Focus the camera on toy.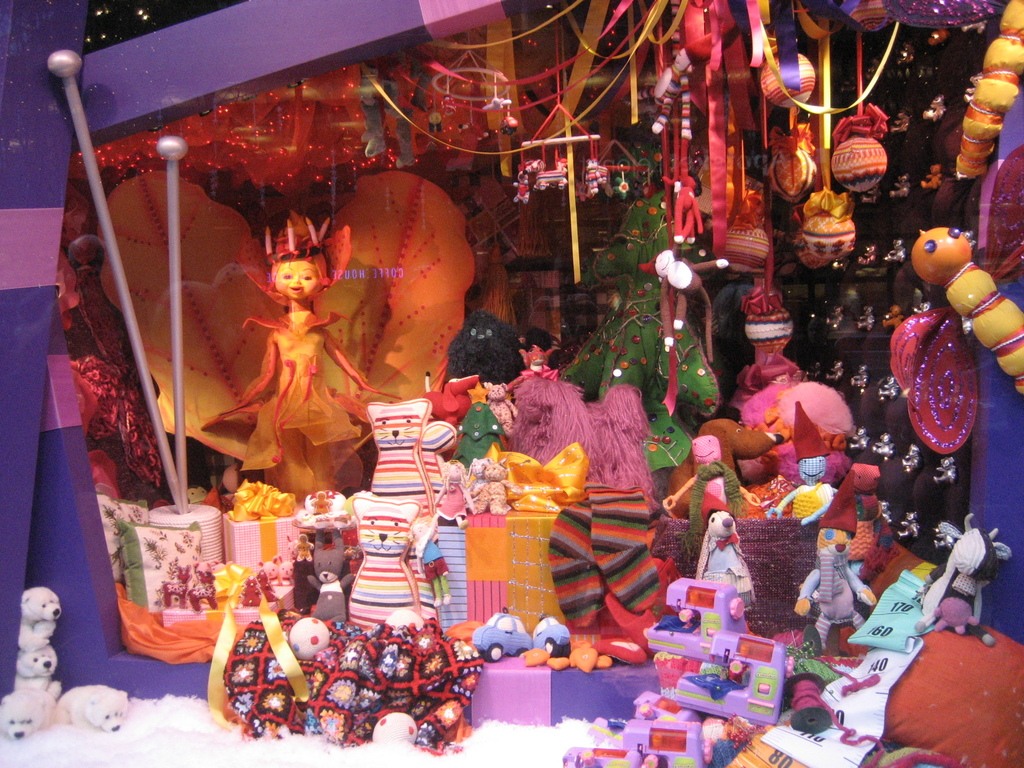
Focus region: left=278, top=561, right=295, bottom=588.
